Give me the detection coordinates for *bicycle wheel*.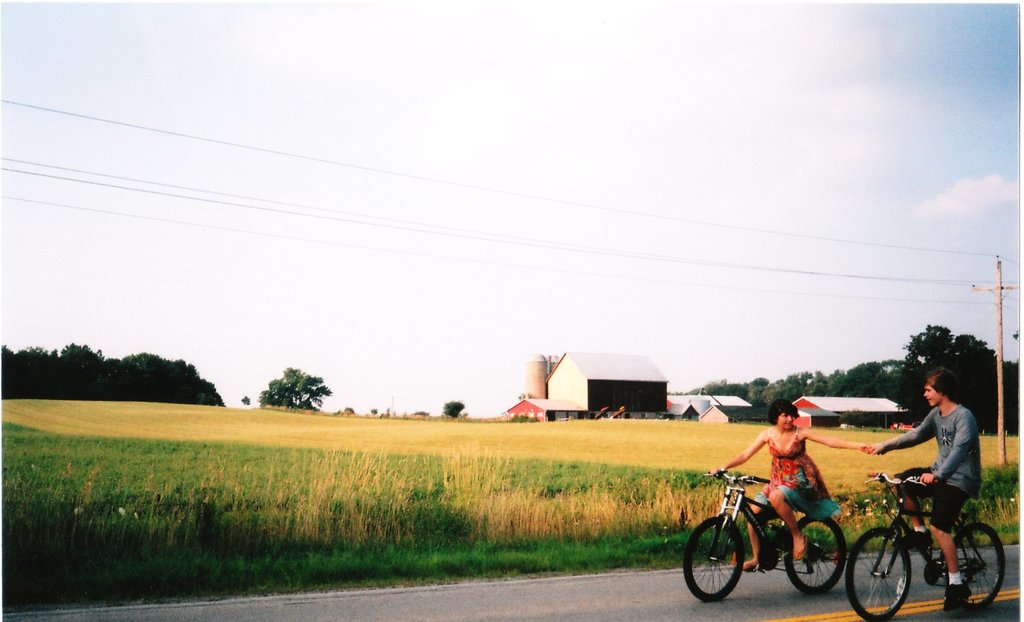
l=846, t=525, r=910, b=620.
